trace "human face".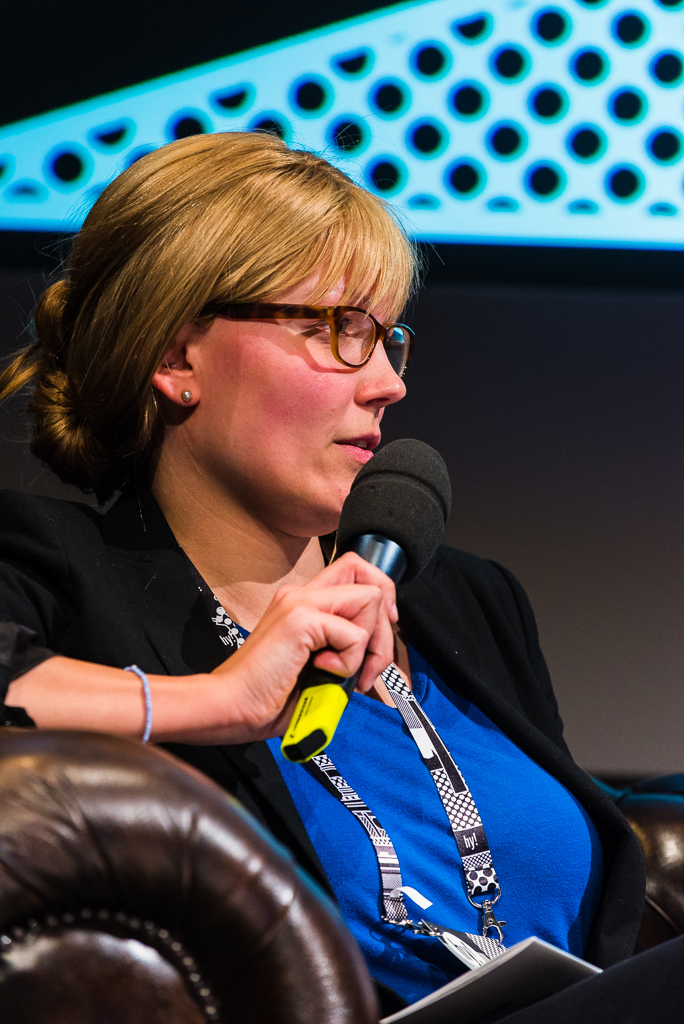
Traced to x1=215, y1=269, x2=405, y2=523.
